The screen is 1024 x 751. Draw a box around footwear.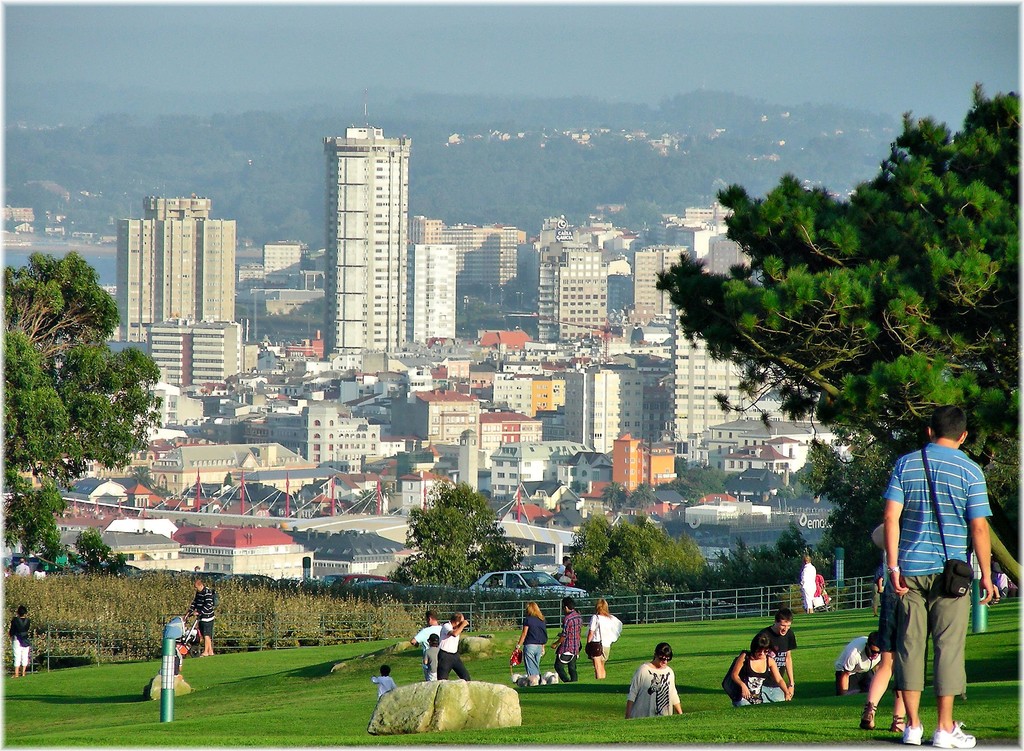
[x1=936, y1=720, x2=977, y2=746].
